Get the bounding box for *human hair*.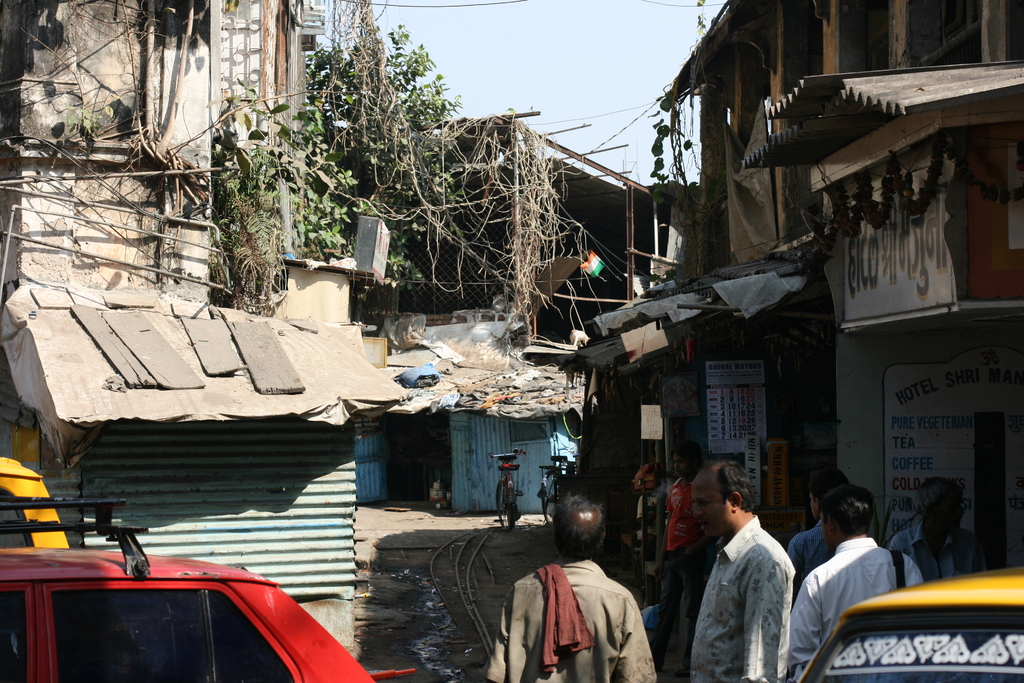
locate(806, 467, 850, 505).
